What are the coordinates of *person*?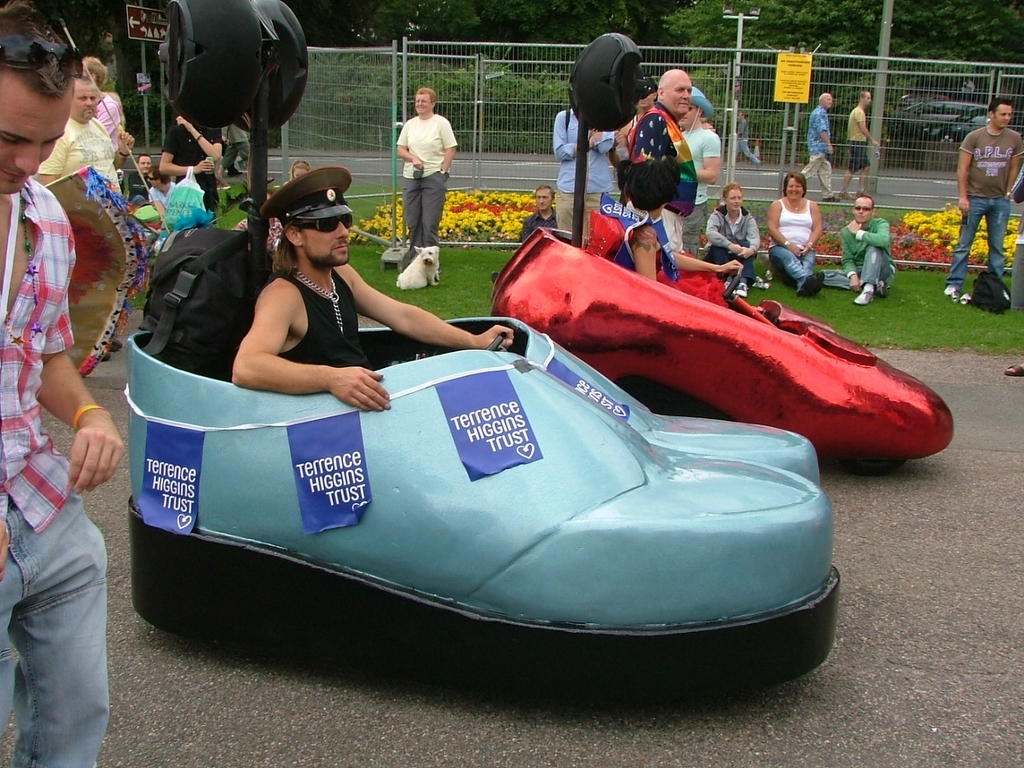
select_region(612, 86, 667, 179).
